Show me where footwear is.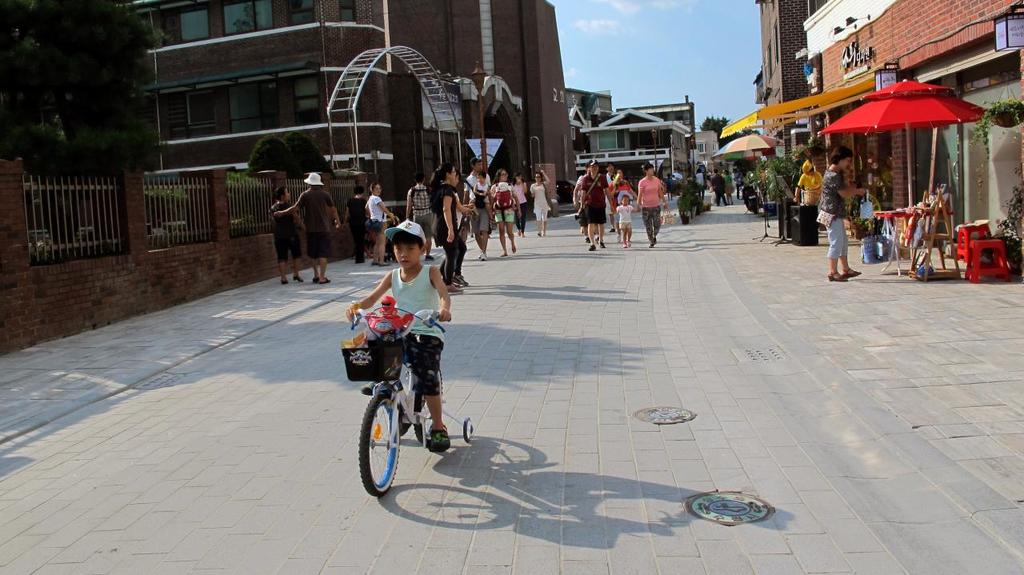
footwear is at detection(650, 242, 655, 248).
